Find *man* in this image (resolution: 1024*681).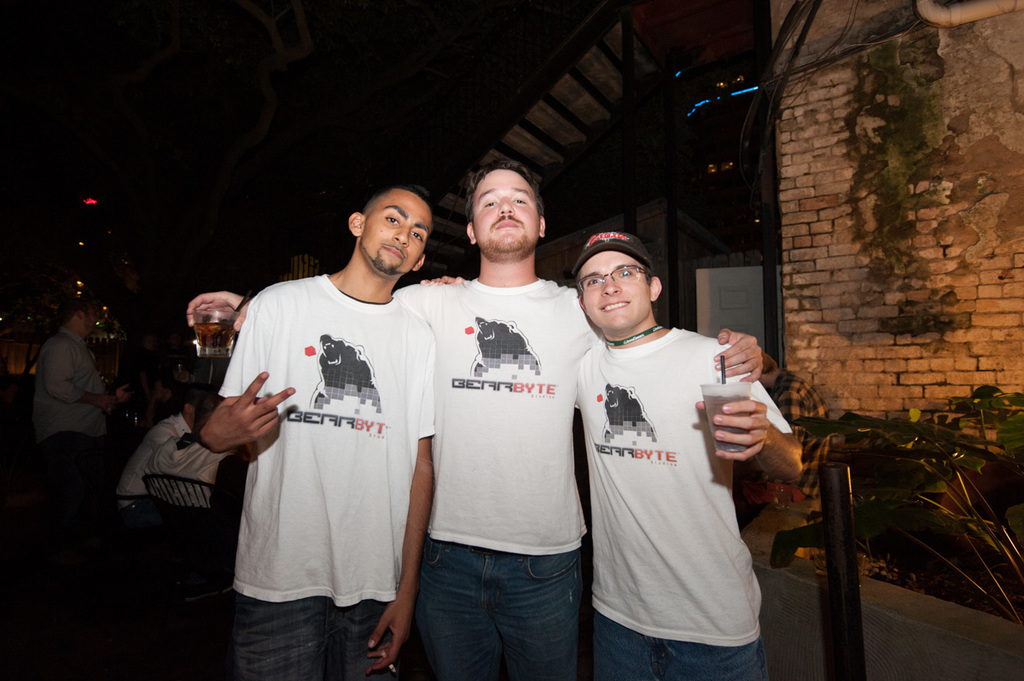
x1=201, y1=190, x2=423, y2=680.
